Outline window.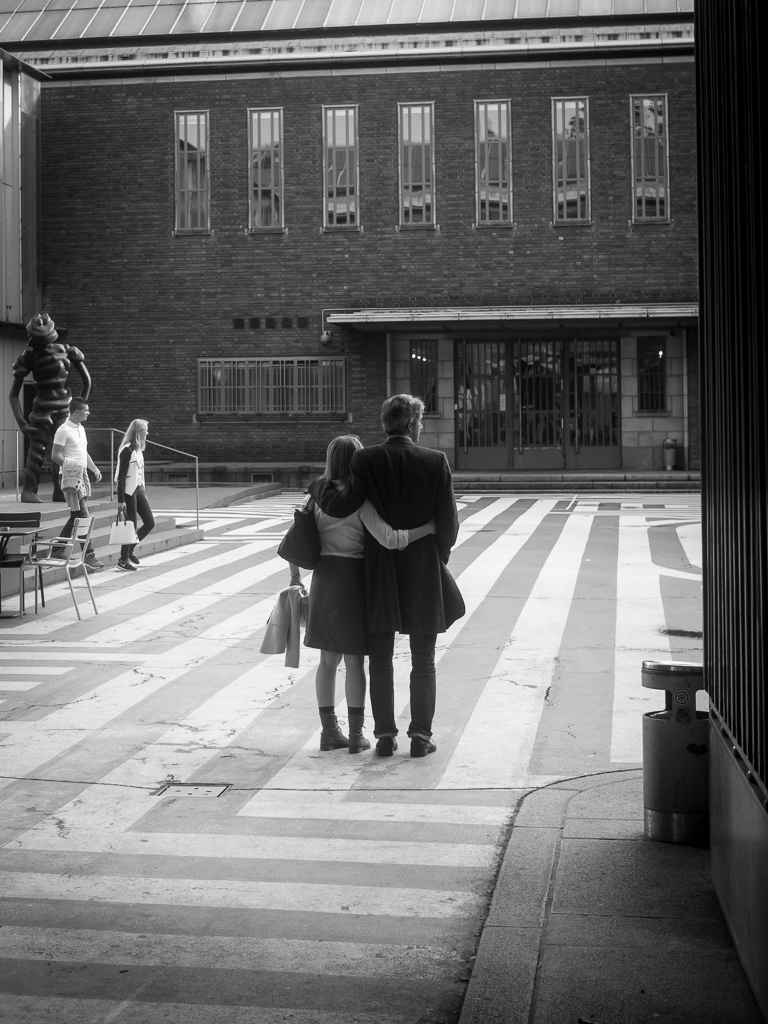
Outline: (left=467, top=98, right=516, bottom=226).
